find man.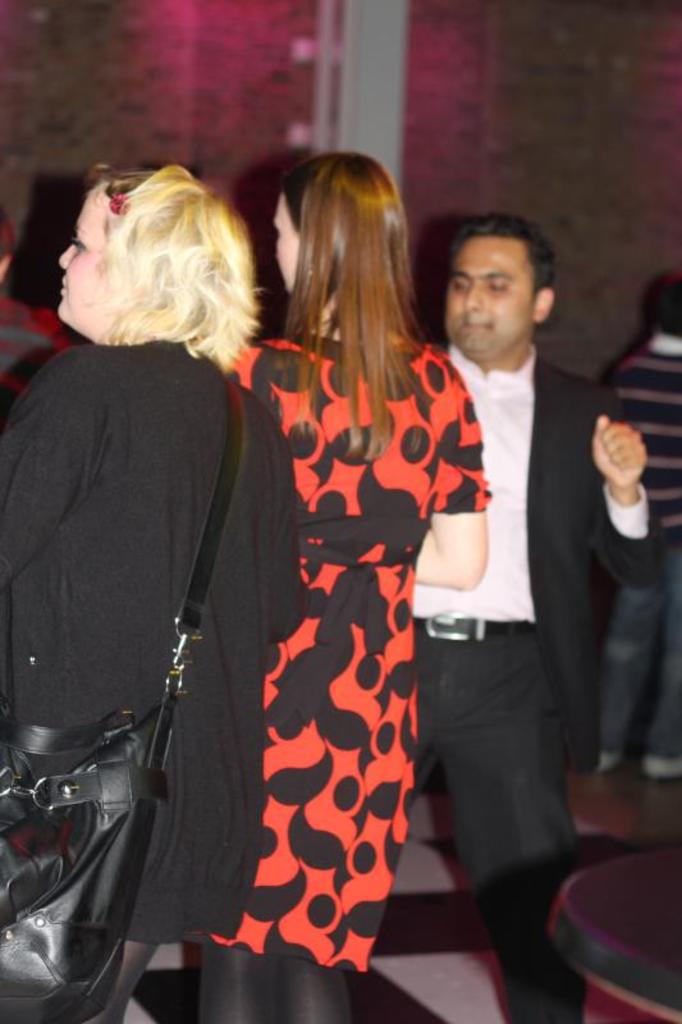
[400, 192, 637, 945].
